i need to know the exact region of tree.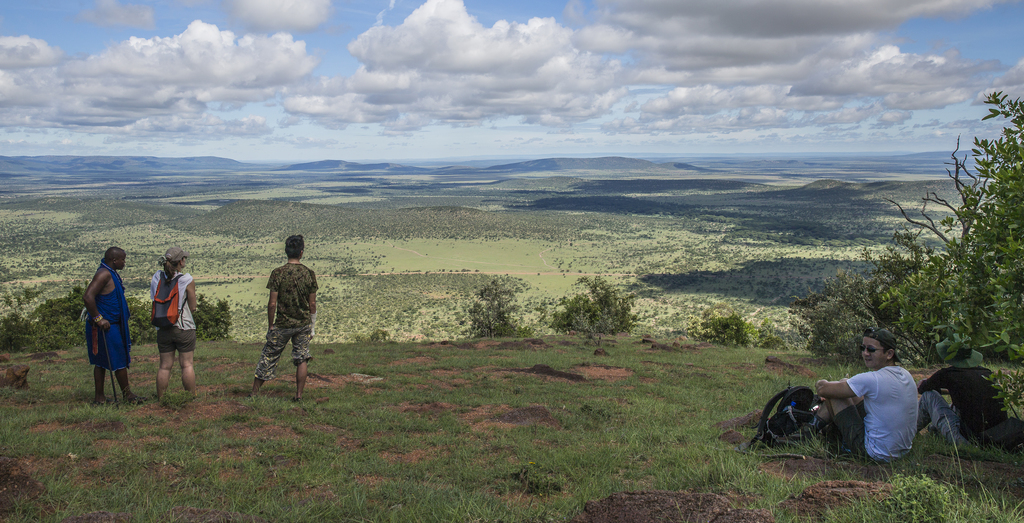
Region: {"left": 566, "top": 261, "right": 670, "bottom": 354}.
